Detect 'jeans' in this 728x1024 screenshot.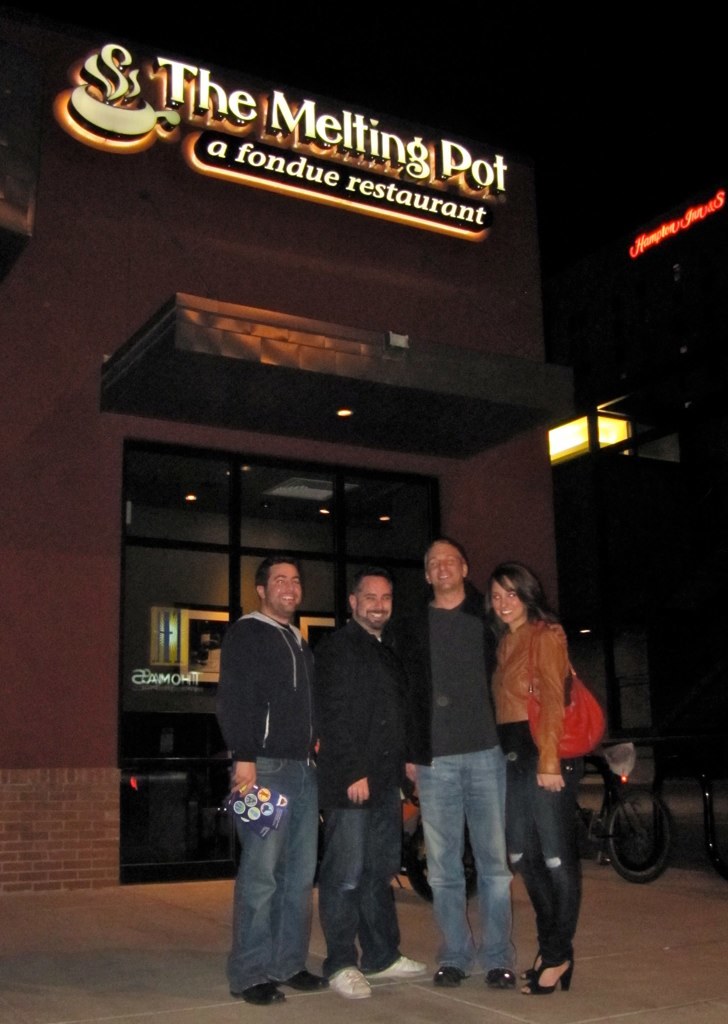
Detection: x1=514 y1=730 x2=576 y2=970.
